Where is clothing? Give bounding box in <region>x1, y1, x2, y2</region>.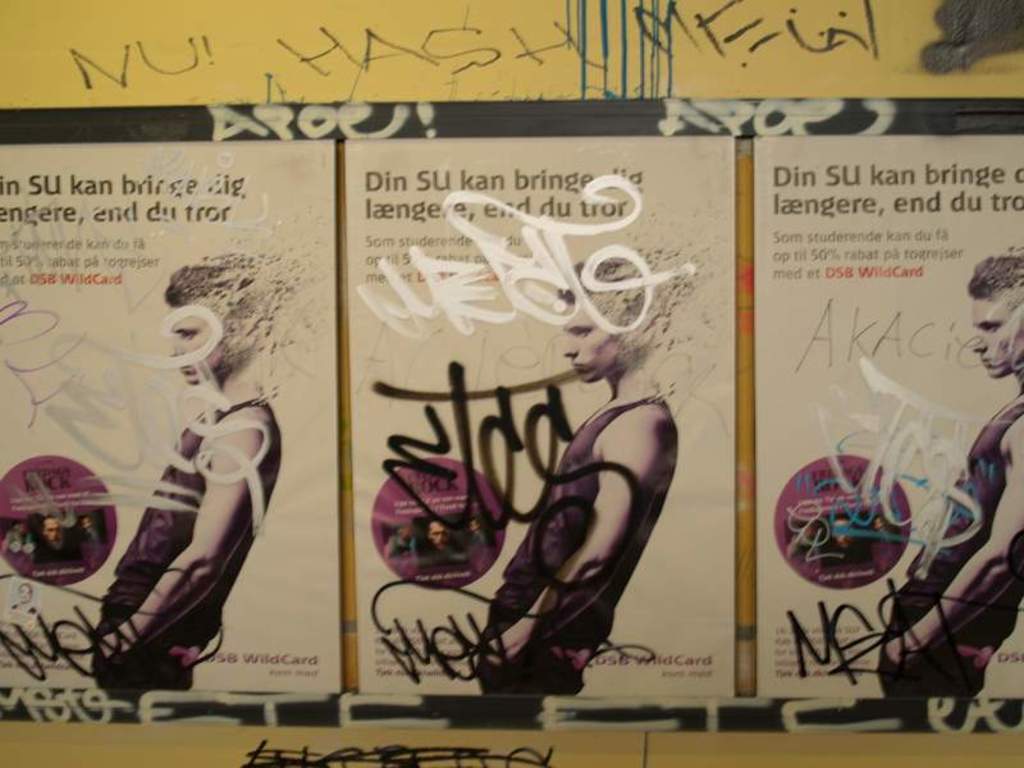
<region>877, 396, 1023, 698</region>.
